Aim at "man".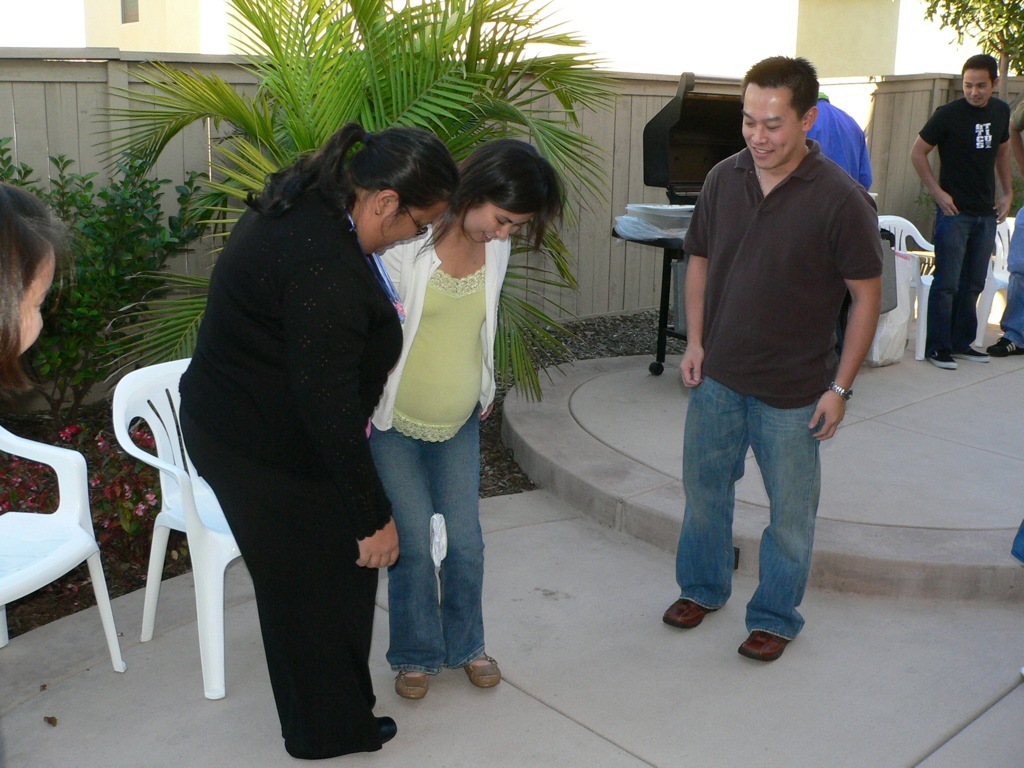
Aimed at [left=910, top=50, right=1011, bottom=366].
